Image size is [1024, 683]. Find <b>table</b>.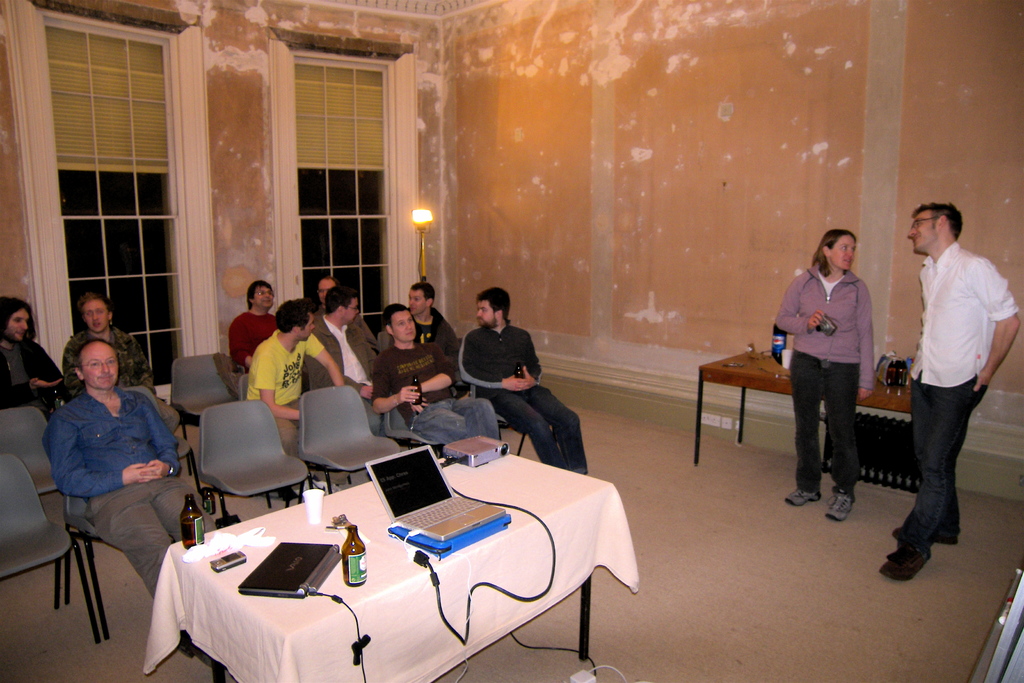
x1=699, y1=339, x2=909, y2=468.
